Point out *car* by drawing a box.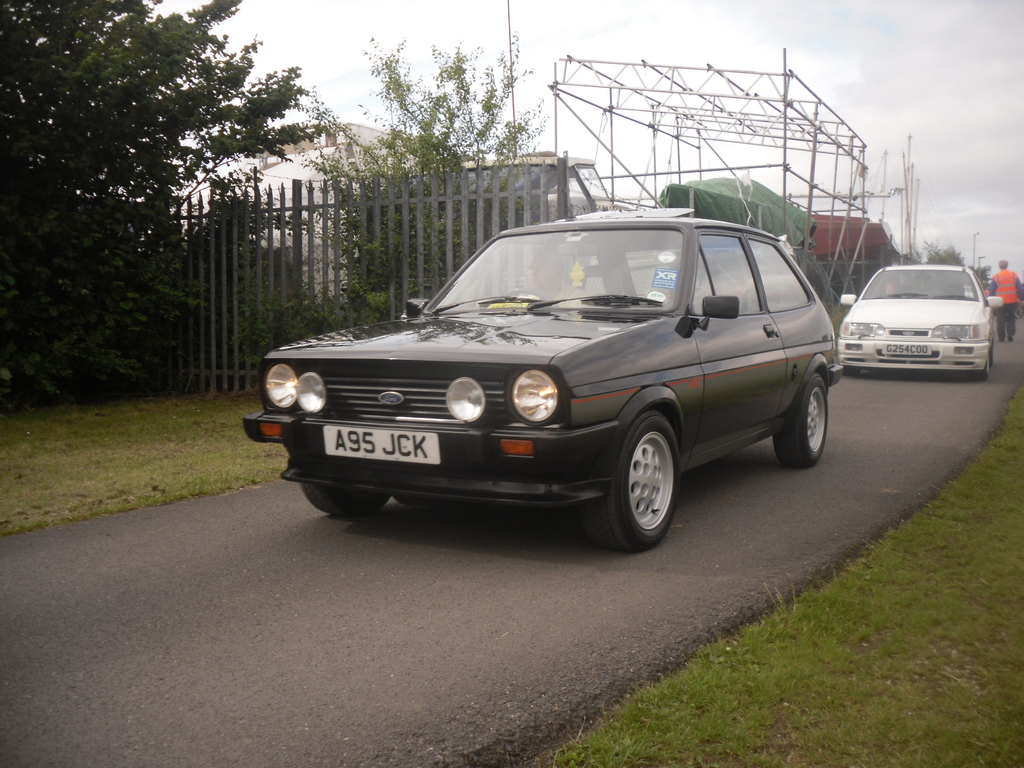
detection(833, 257, 1010, 385).
